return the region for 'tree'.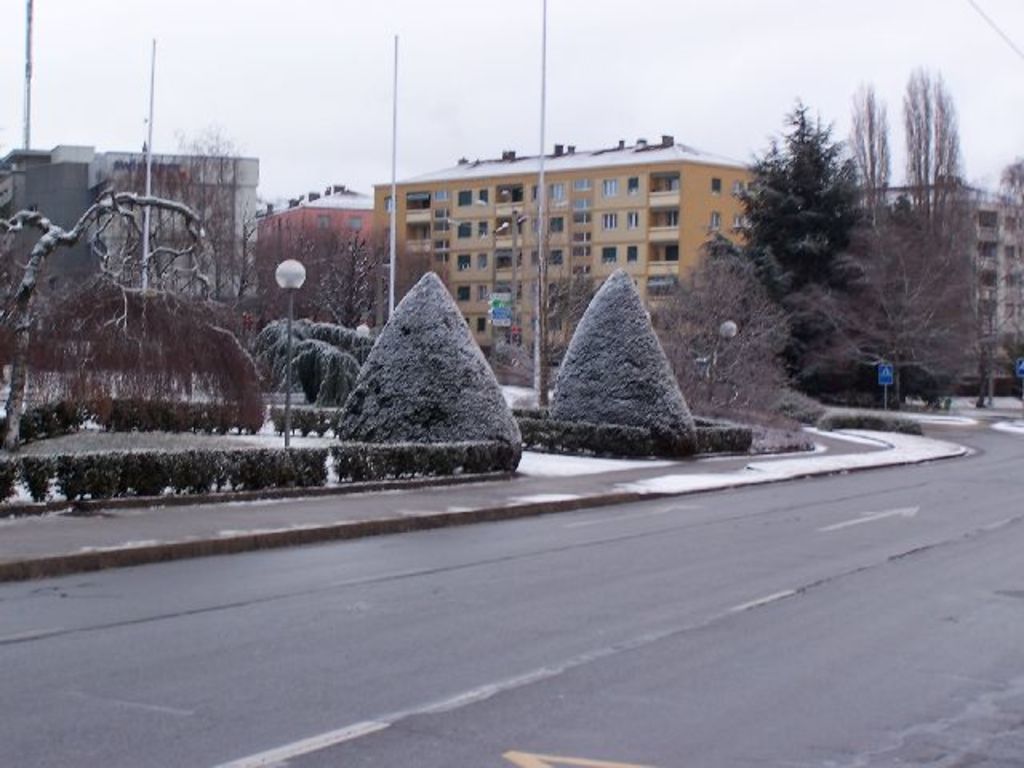
(742, 91, 877, 320).
